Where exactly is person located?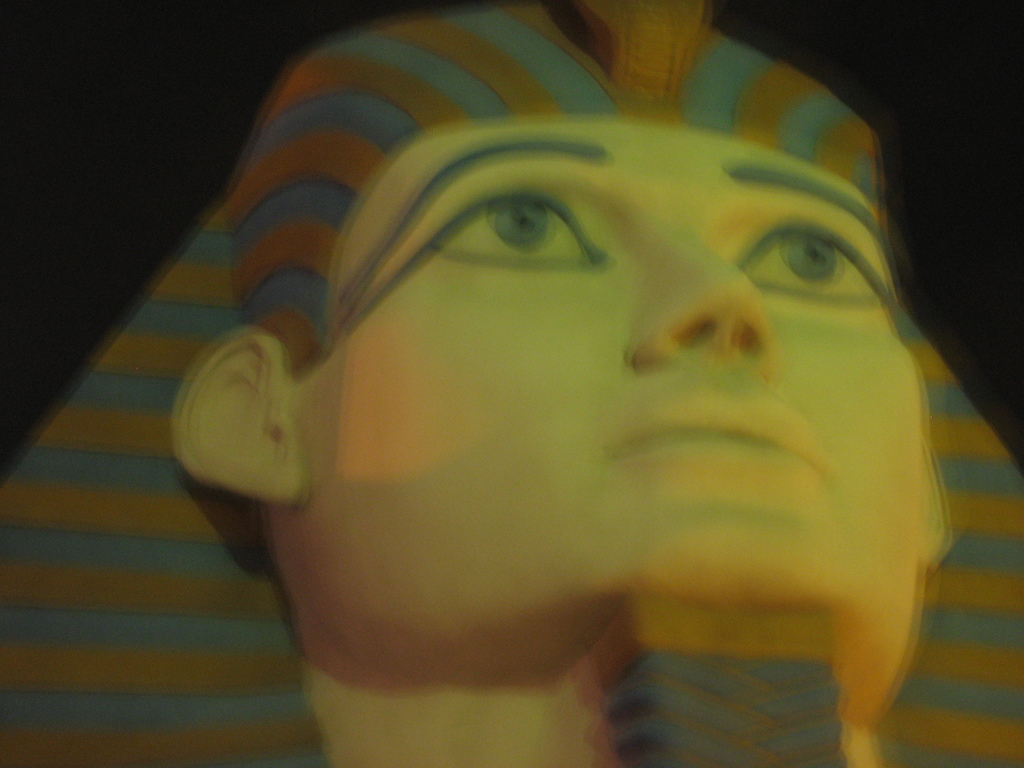
Its bounding box is <box>102,42,1001,760</box>.
